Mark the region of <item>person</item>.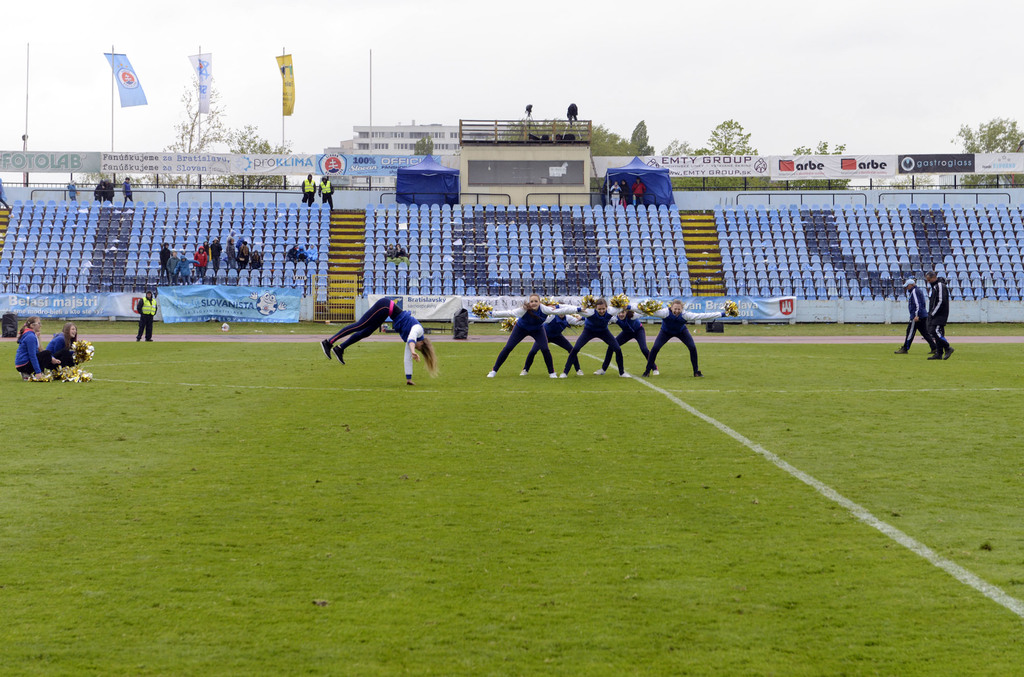
Region: box(47, 318, 77, 370).
